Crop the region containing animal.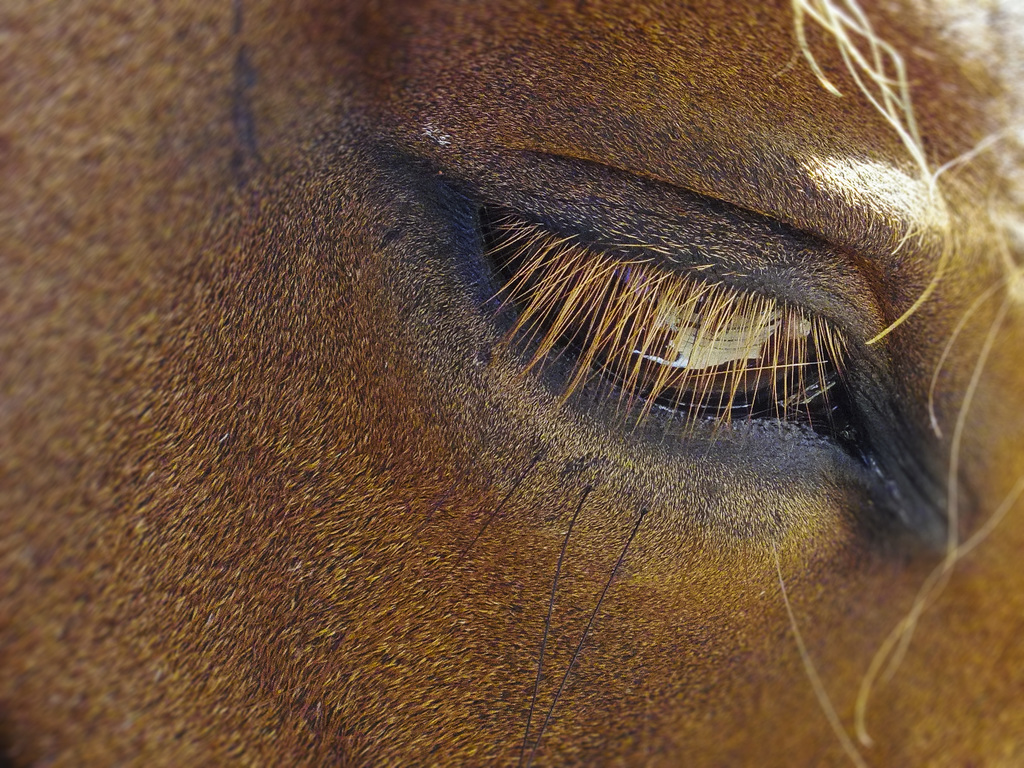
Crop region: (x1=0, y1=0, x2=1023, y2=766).
